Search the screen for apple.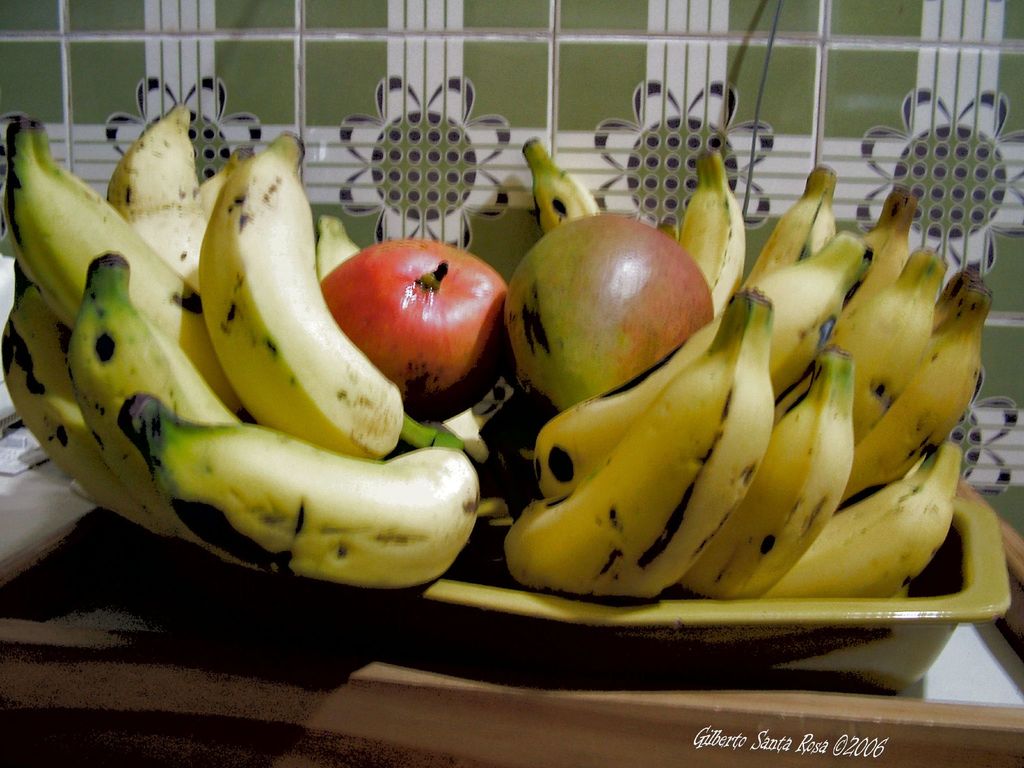
Found at bbox(528, 218, 735, 406).
